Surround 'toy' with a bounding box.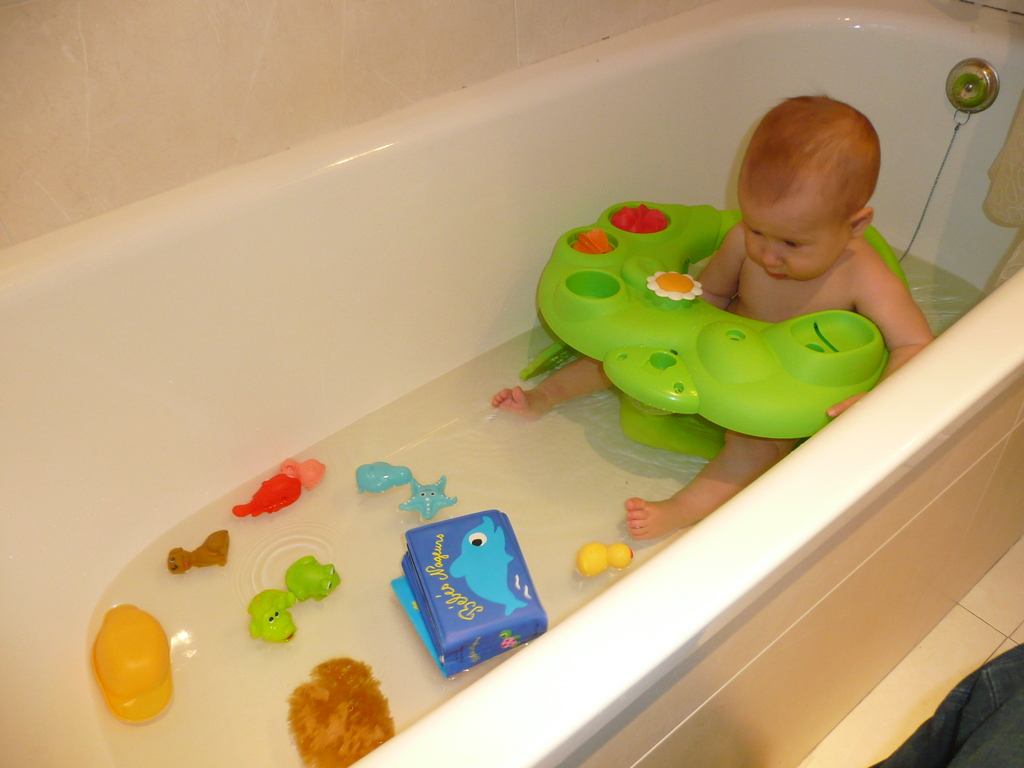
(left=292, top=552, right=340, bottom=610).
